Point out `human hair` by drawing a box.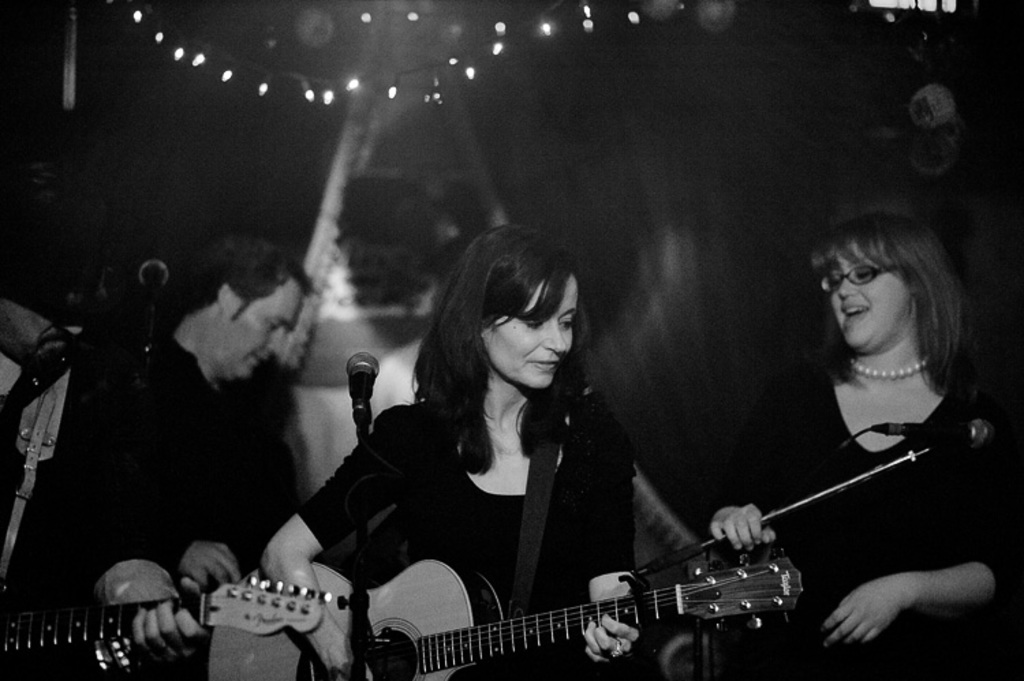
bbox=[816, 218, 971, 388].
